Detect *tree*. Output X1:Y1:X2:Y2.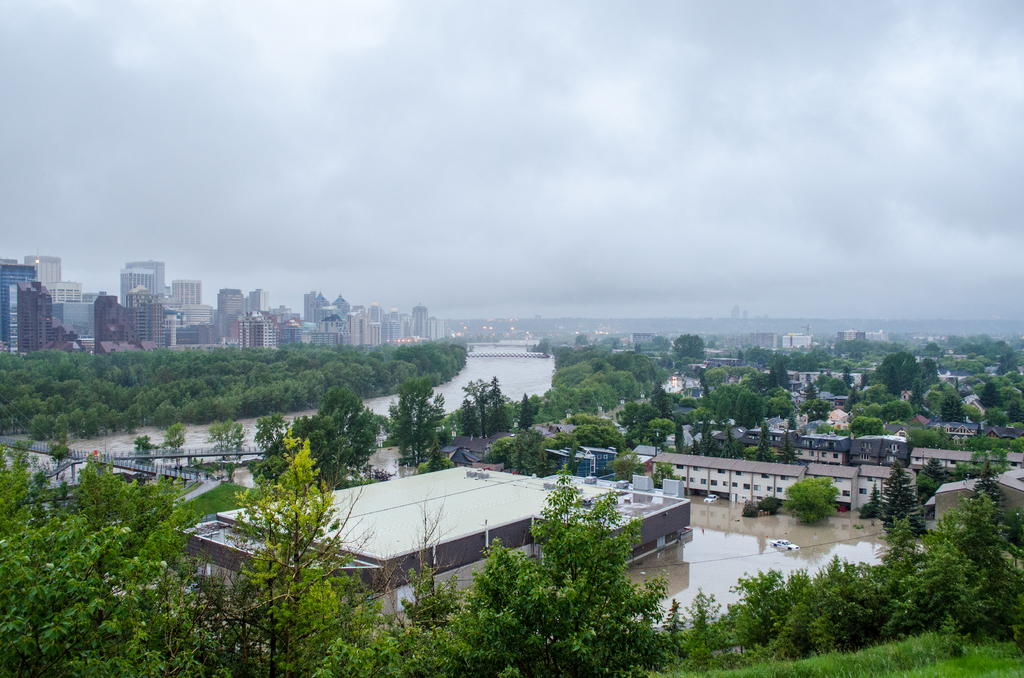
572:331:591:343.
